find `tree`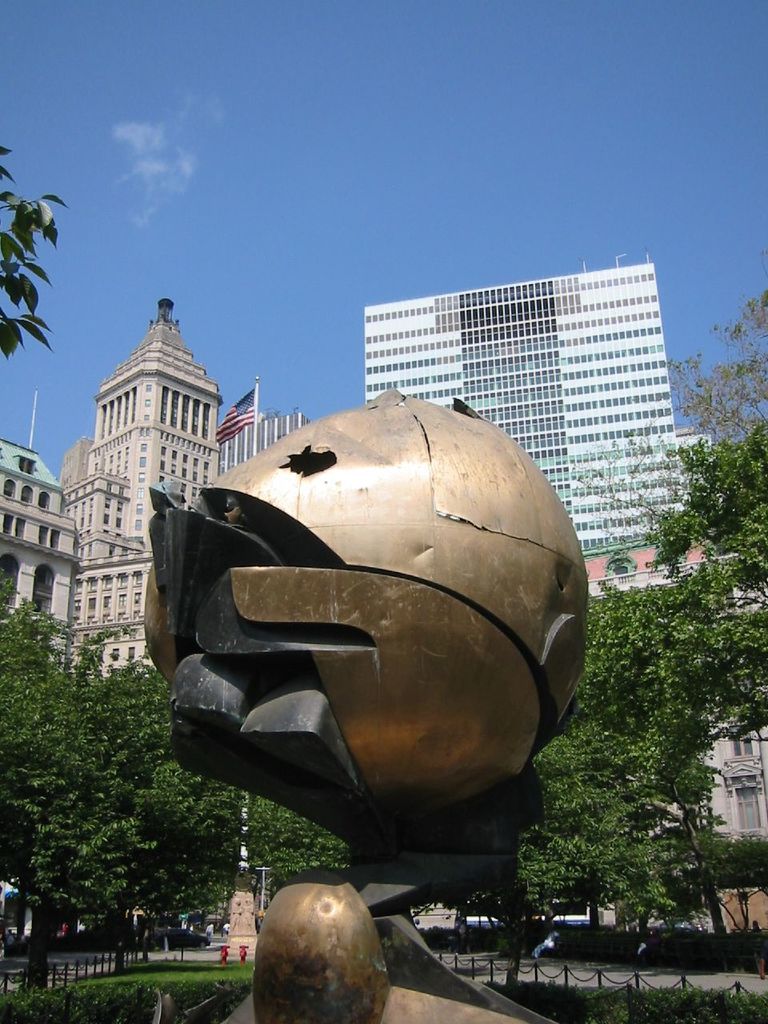
region(558, 246, 767, 549)
